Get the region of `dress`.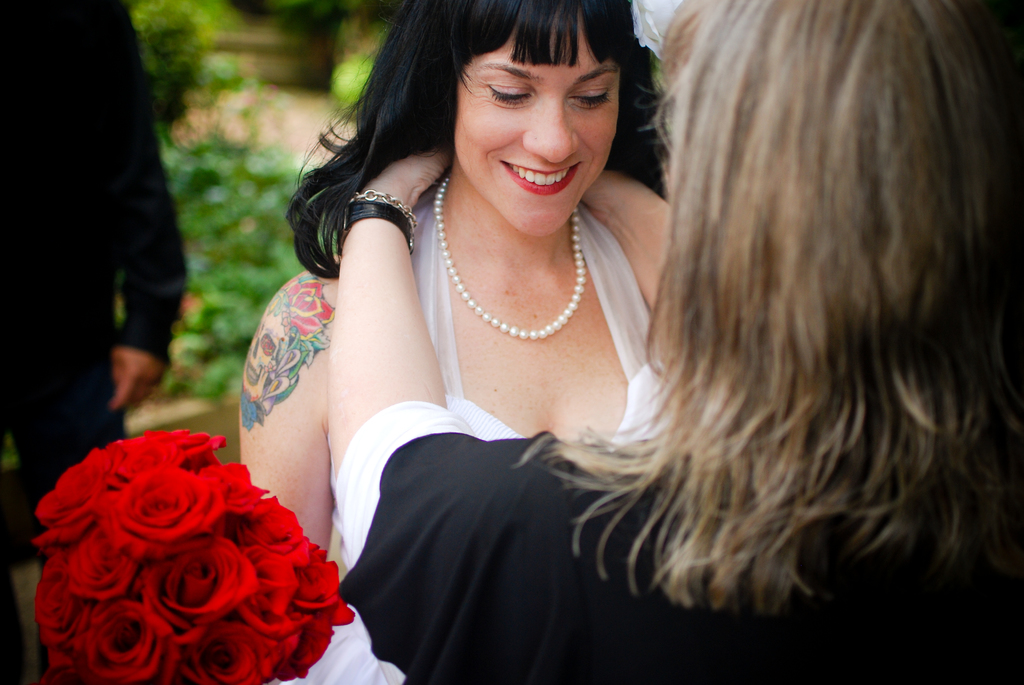
[280, 185, 662, 684].
